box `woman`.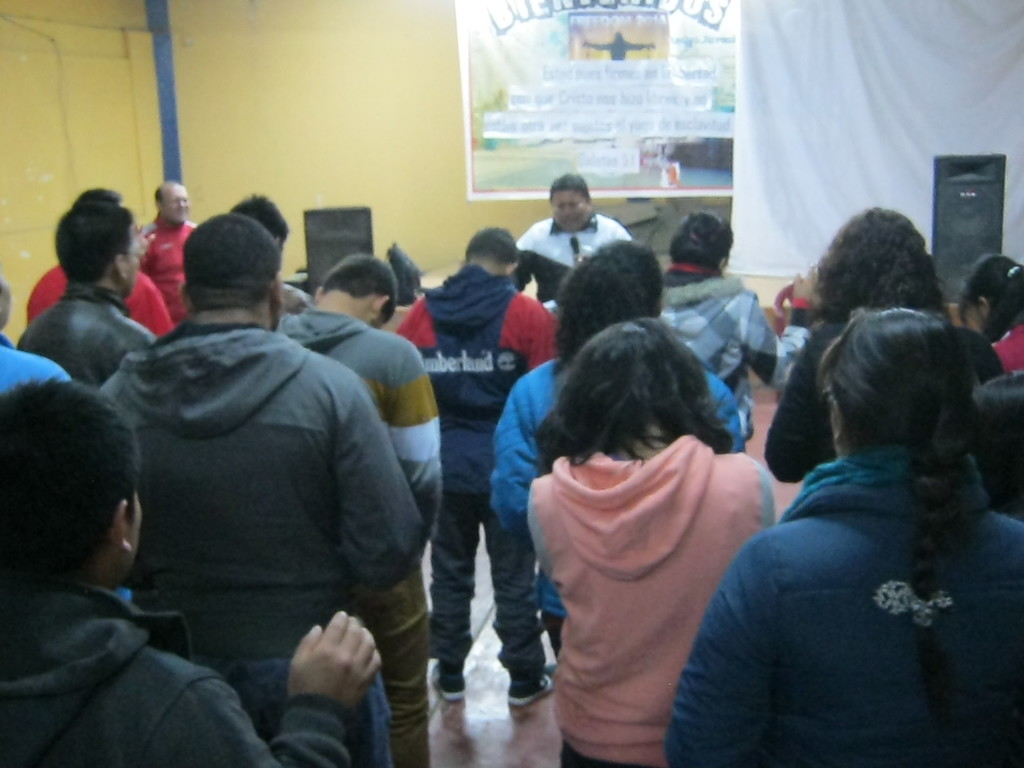
crop(763, 205, 1004, 483).
